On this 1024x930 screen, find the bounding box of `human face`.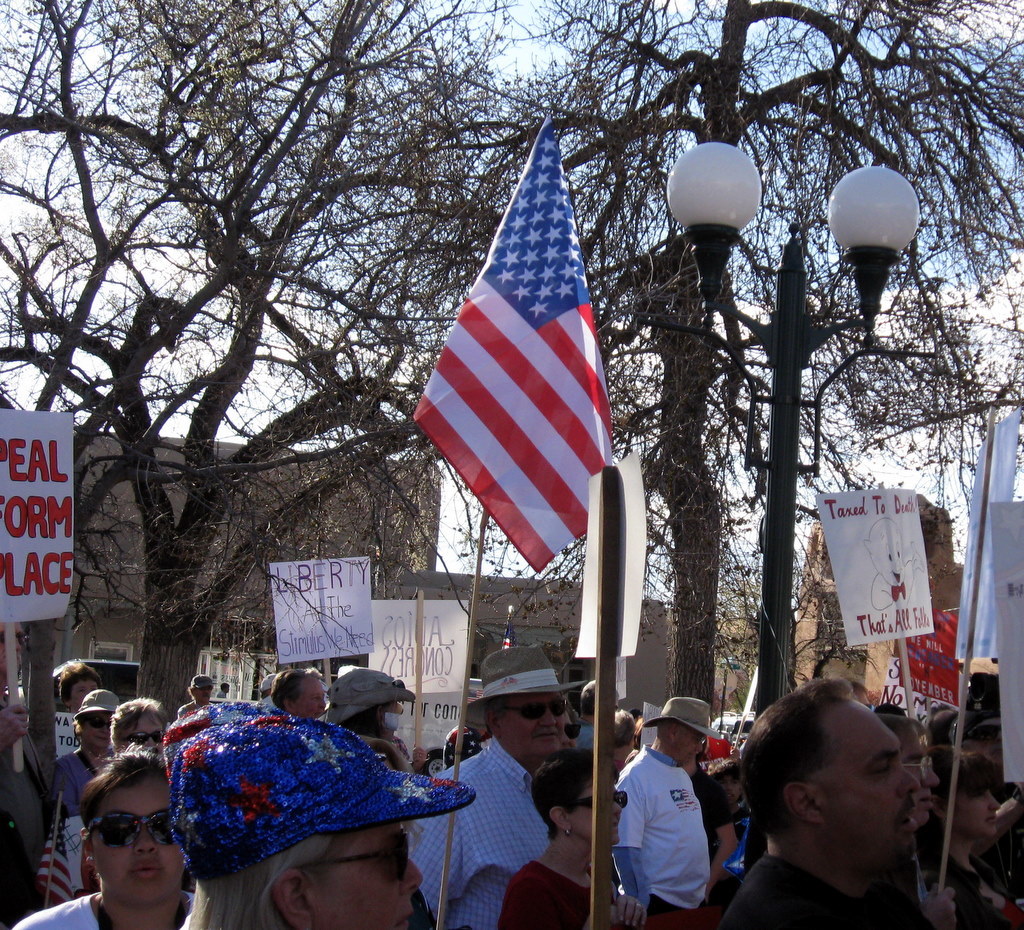
Bounding box: [x1=296, y1=670, x2=325, y2=712].
